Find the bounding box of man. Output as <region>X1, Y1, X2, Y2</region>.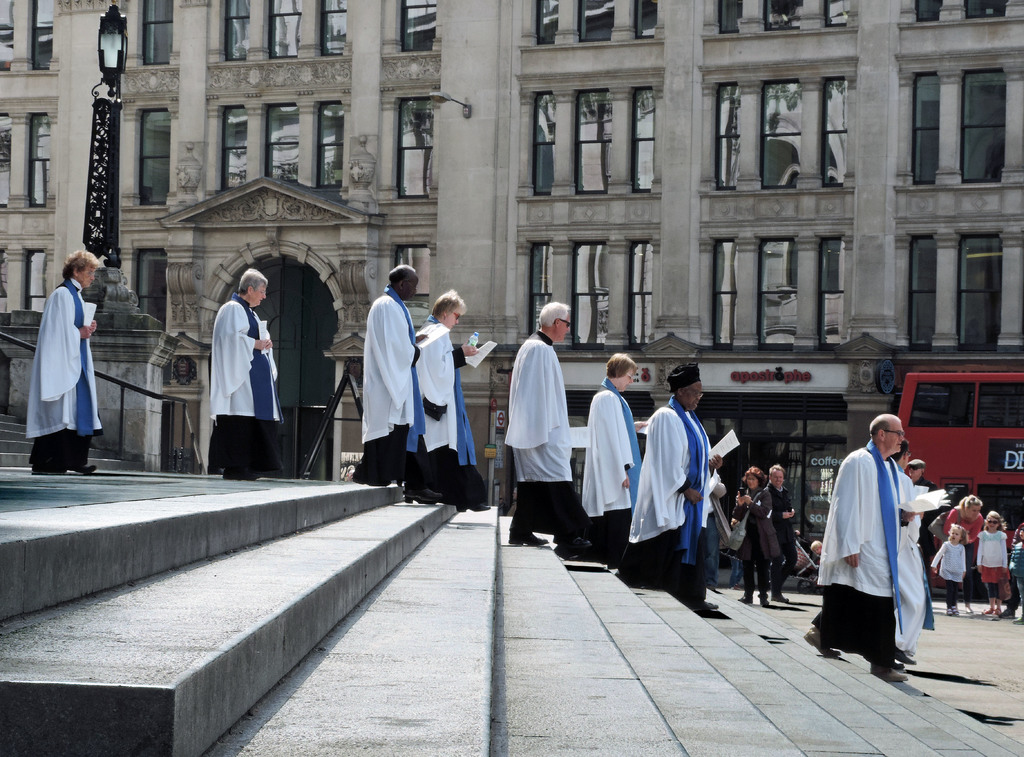
<region>16, 249, 104, 481</region>.
